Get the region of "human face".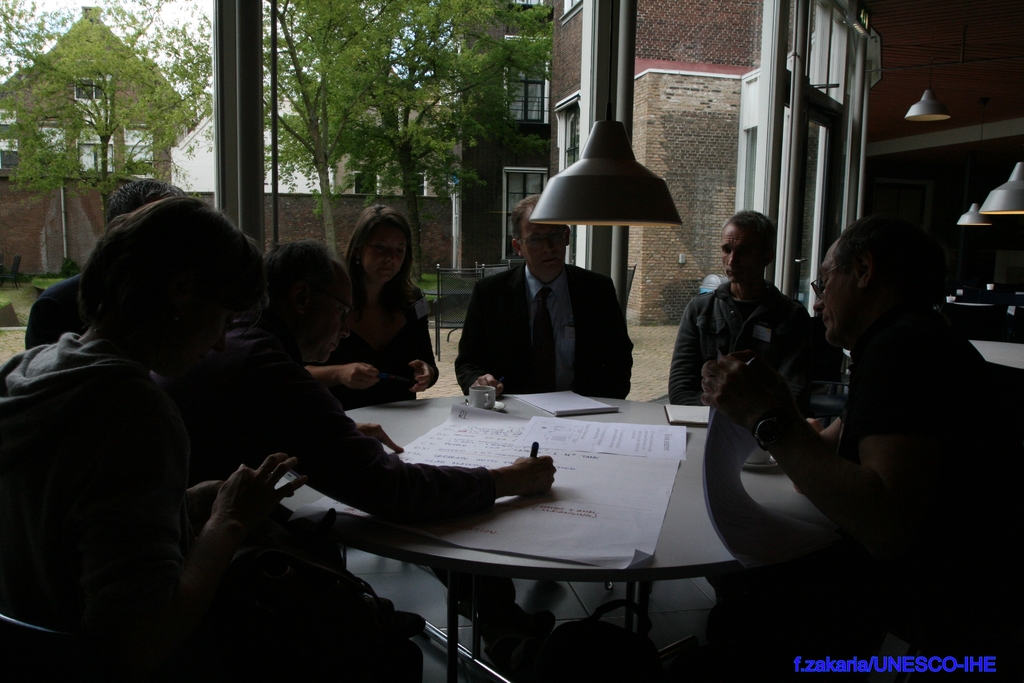
<region>521, 208, 583, 277</region>.
